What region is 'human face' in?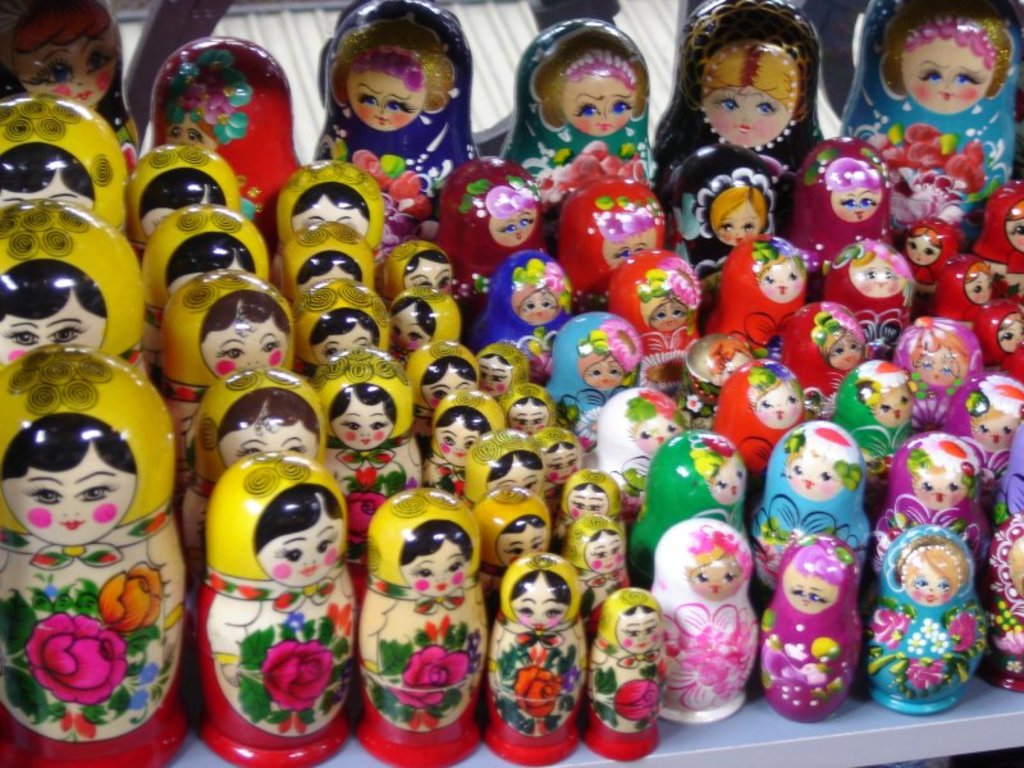
pyautogui.locateOnScreen(0, 307, 108, 365).
